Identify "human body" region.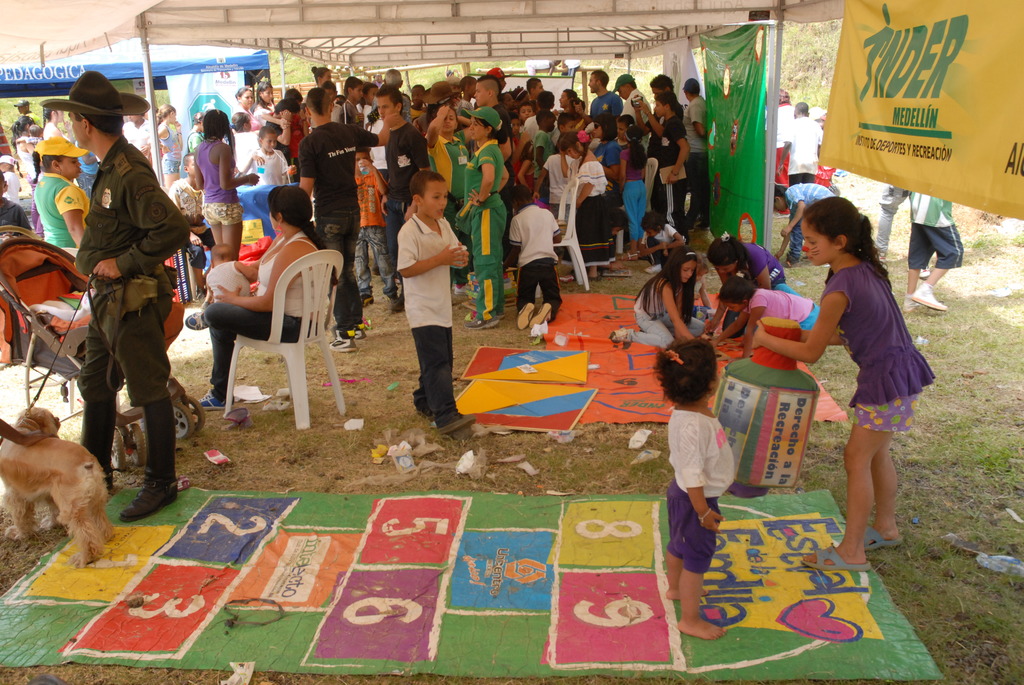
Region: 11,134,36,187.
